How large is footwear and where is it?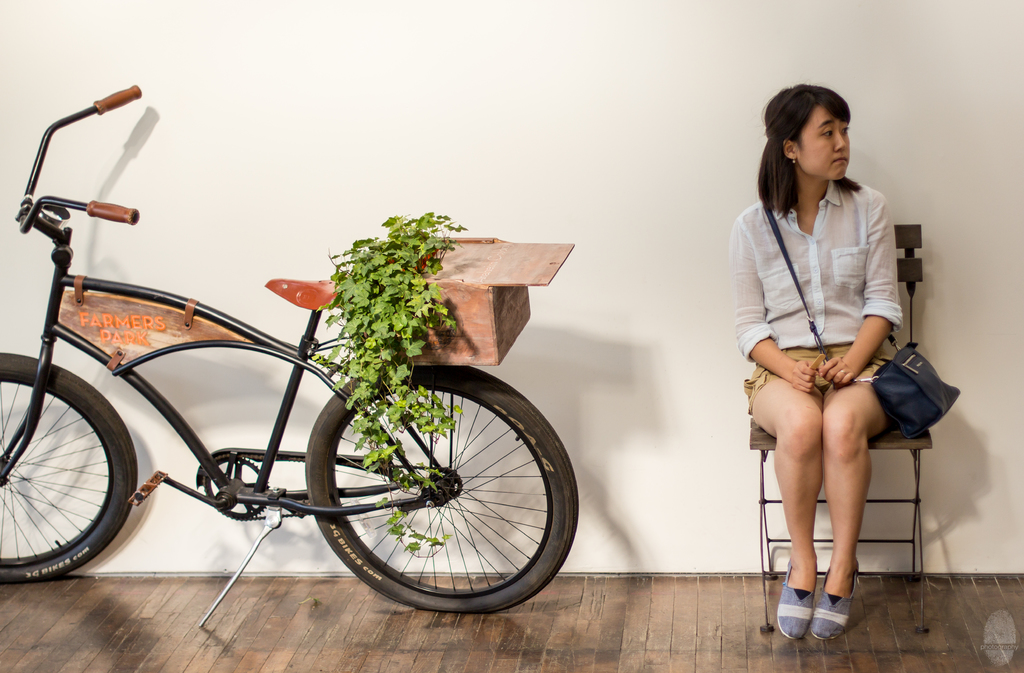
Bounding box: (x1=808, y1=576, x2=864, y2=646).
